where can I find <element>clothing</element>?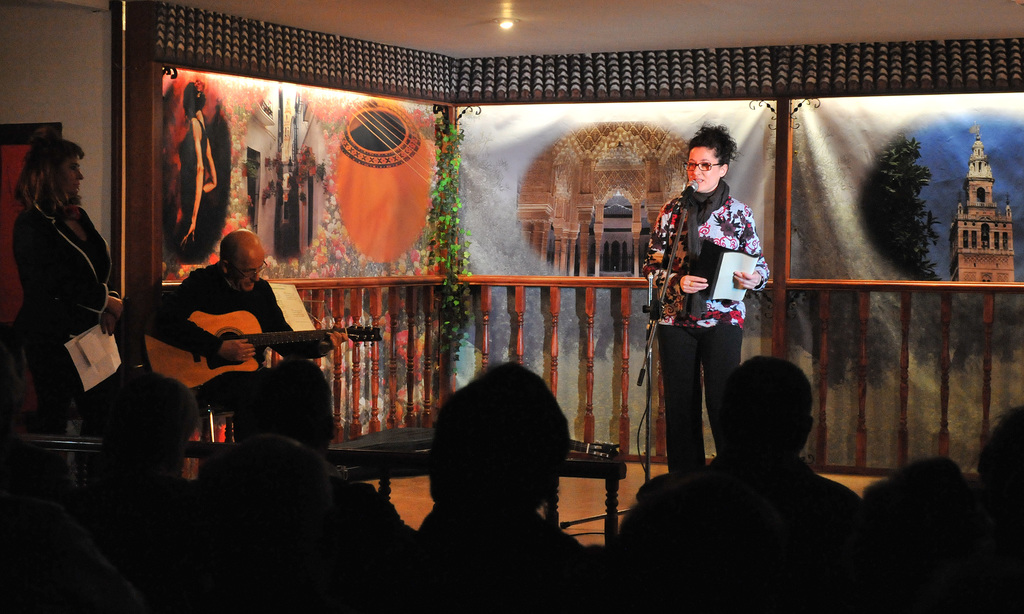
You can find it at bbox=(178, 115, 210, 259).
